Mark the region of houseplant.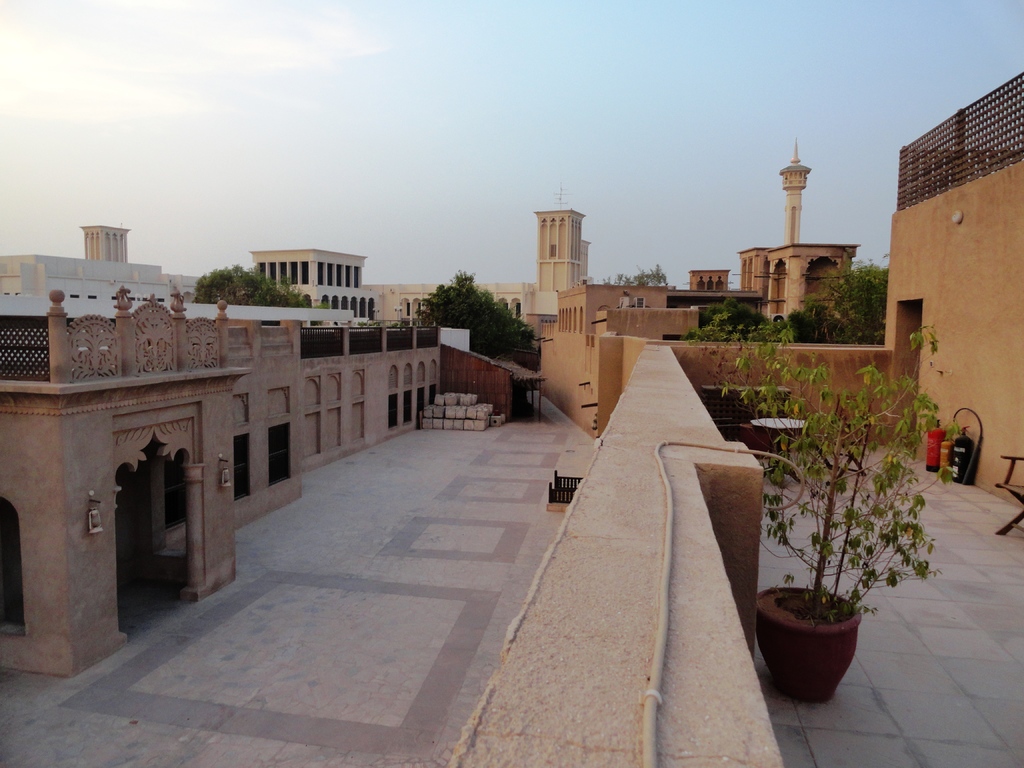
Region: (x1=719, y1=321, x2=963, y2=701).
